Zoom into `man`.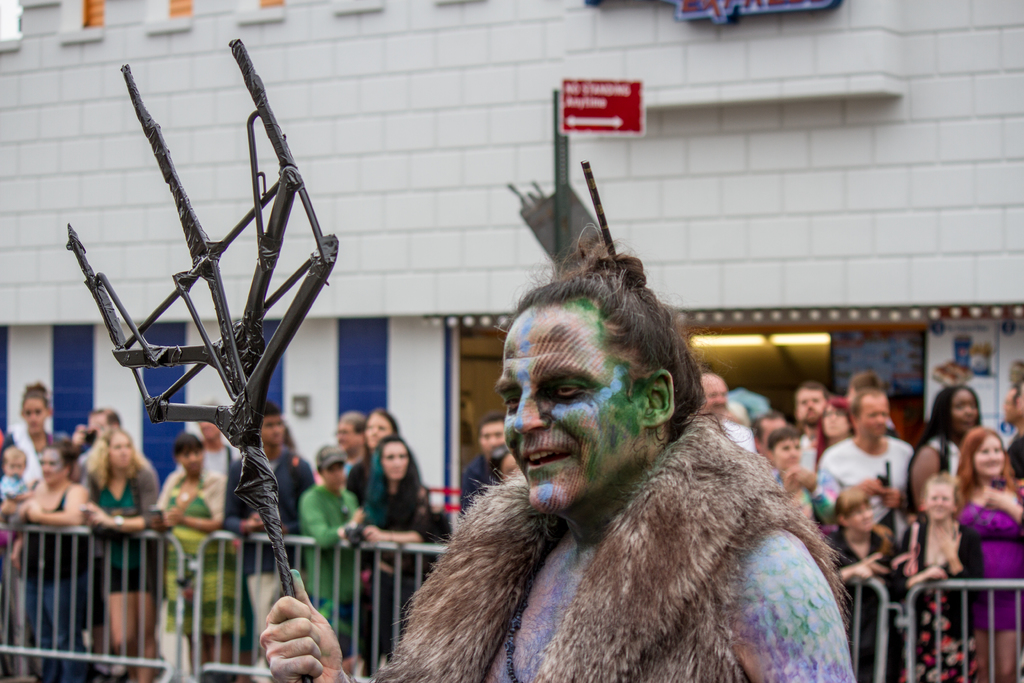
Zoom target: locate(193, 398, 245, 481).
